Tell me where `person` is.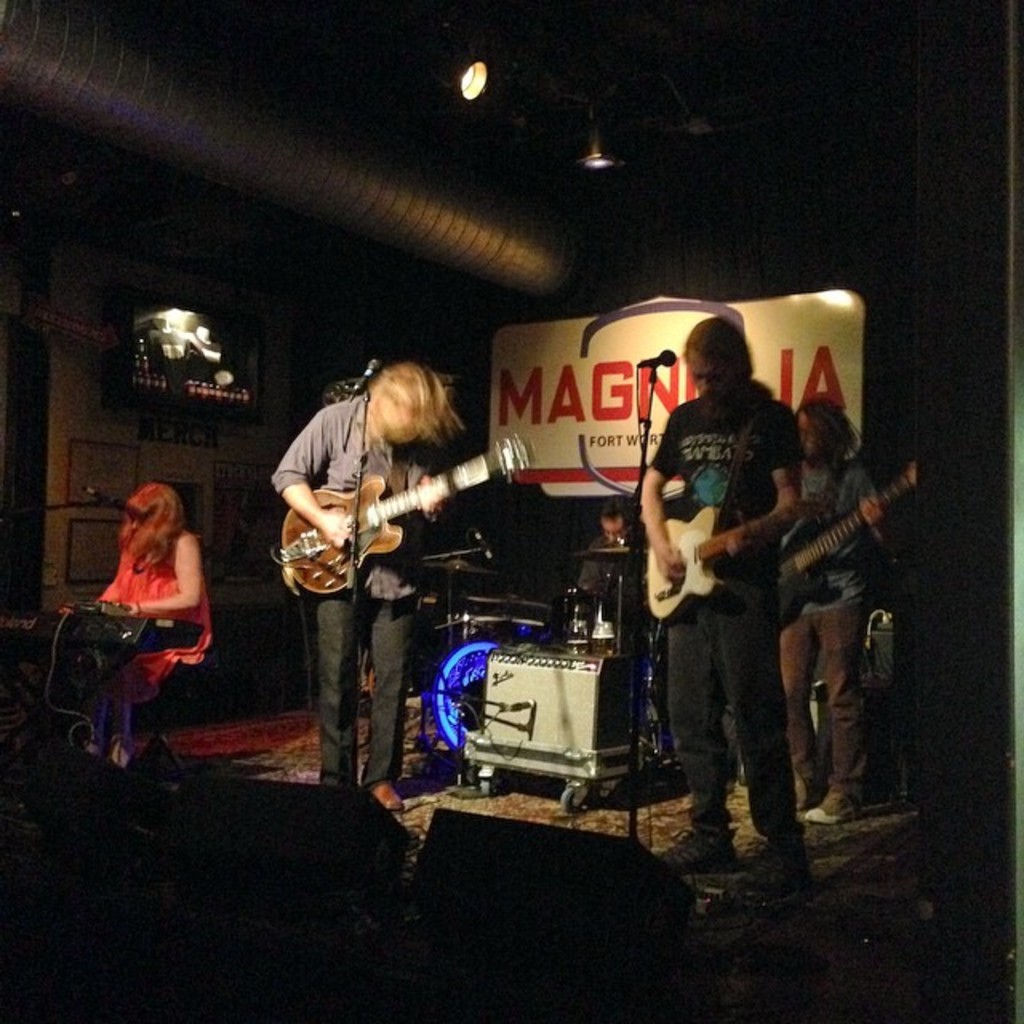
`person` is at 562 491 630 598.
